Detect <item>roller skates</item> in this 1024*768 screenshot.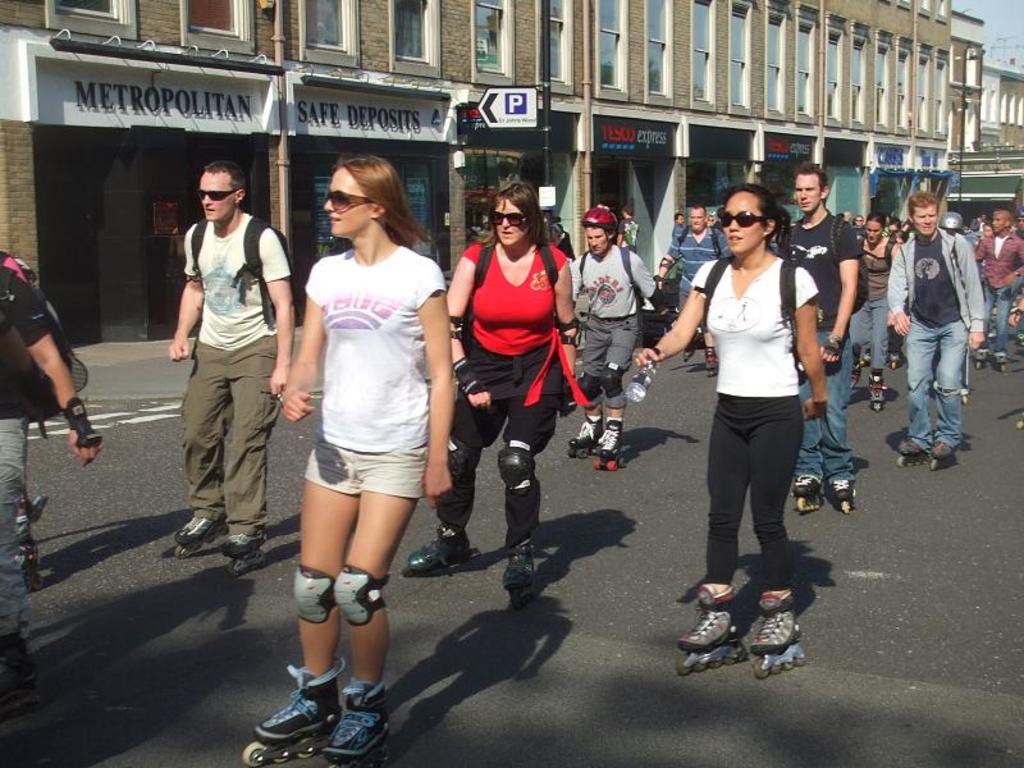
Detection: (left=17, top=535, right=45, bottom=589).
